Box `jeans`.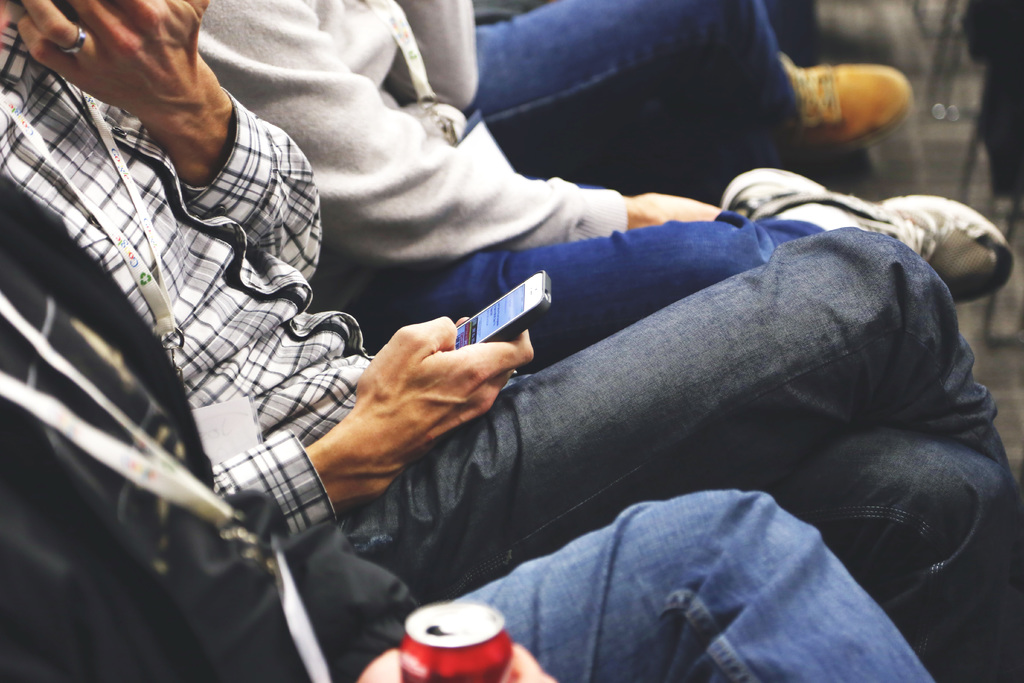
locate(371, 210, 762, 389).
